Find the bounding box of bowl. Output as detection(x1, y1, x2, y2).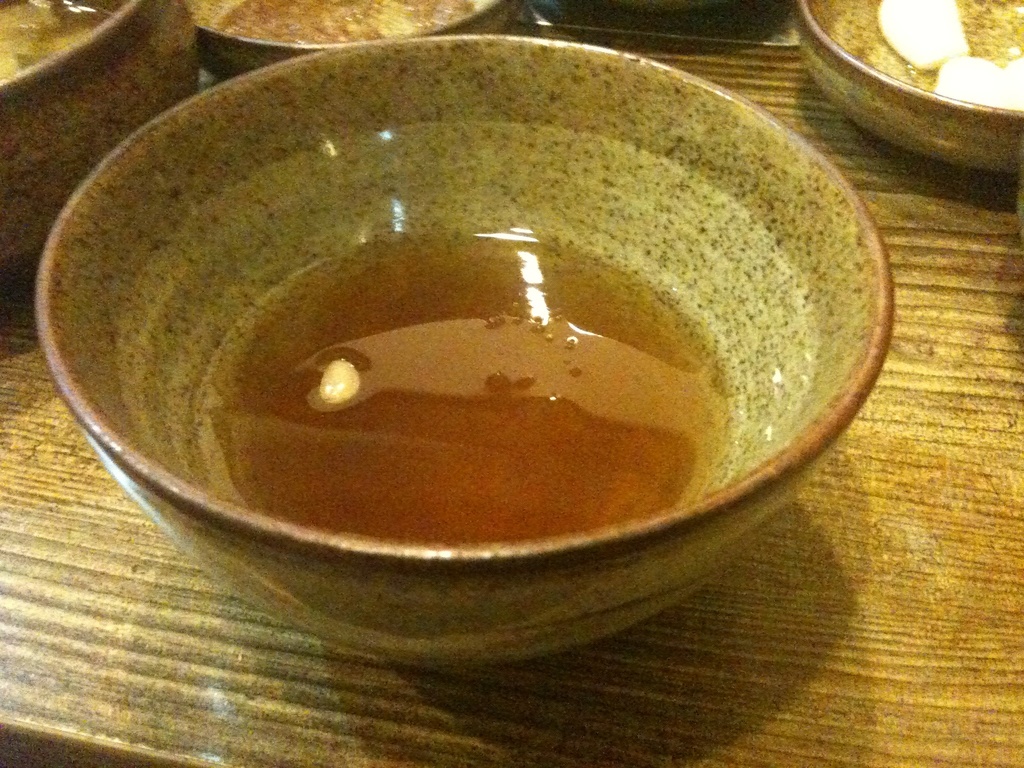
detection(191, 0, 528, 80).
